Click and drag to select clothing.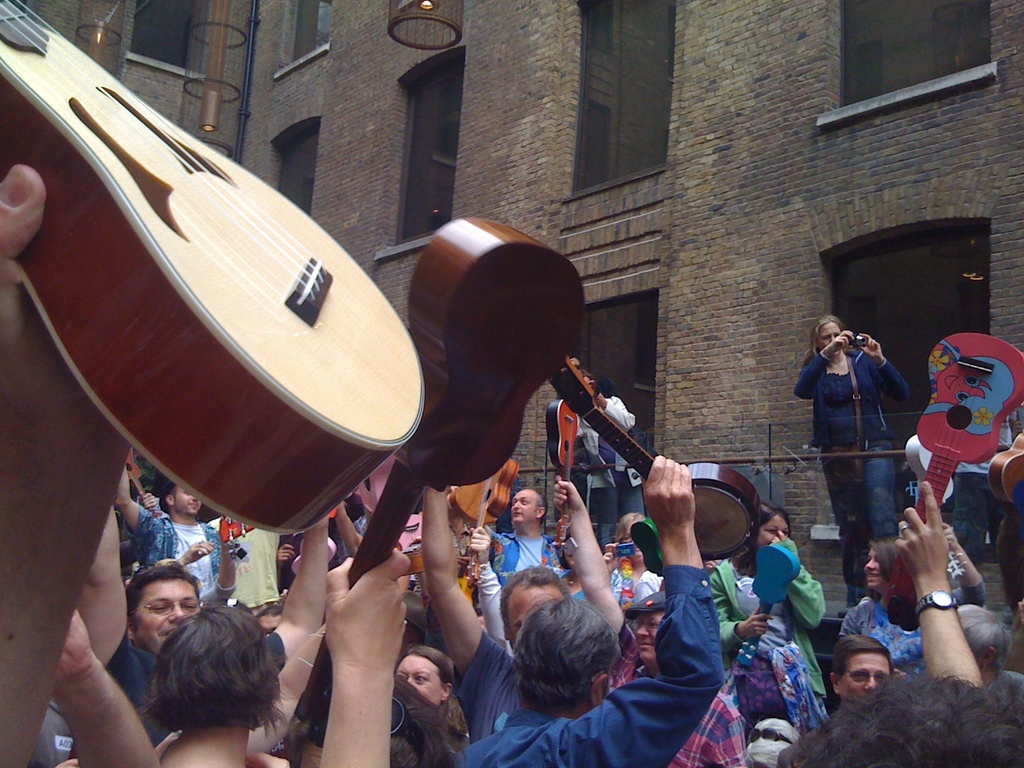
Selection: l=124, t=498, r=228, b=597.
